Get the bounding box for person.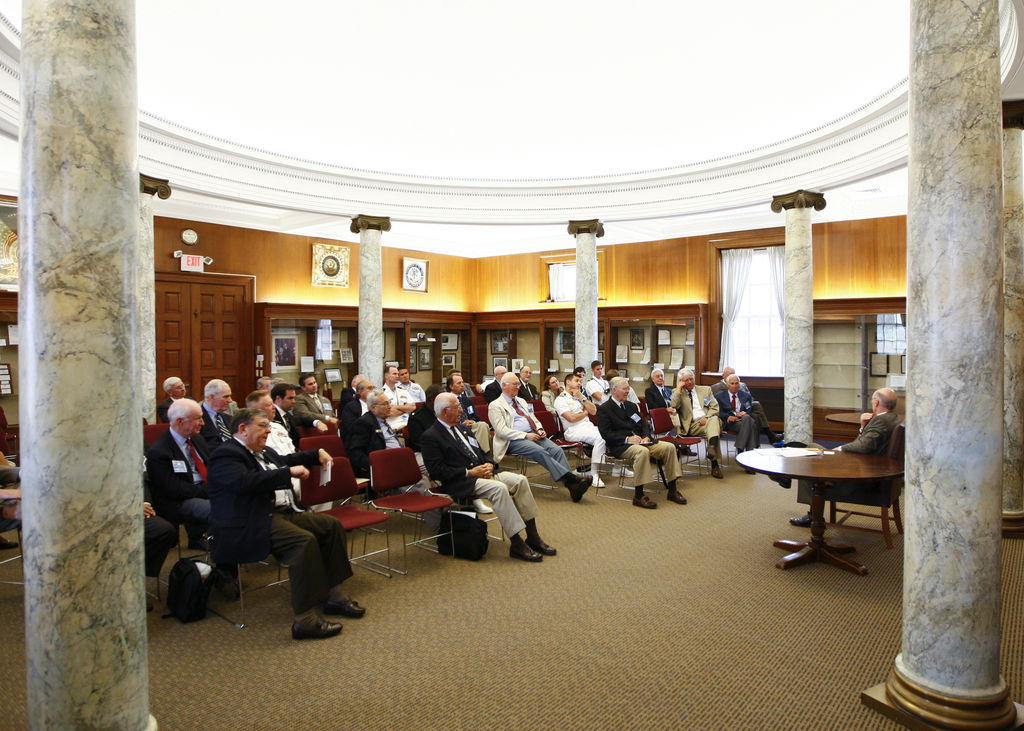
Rect(714, 377, 758, 479).
